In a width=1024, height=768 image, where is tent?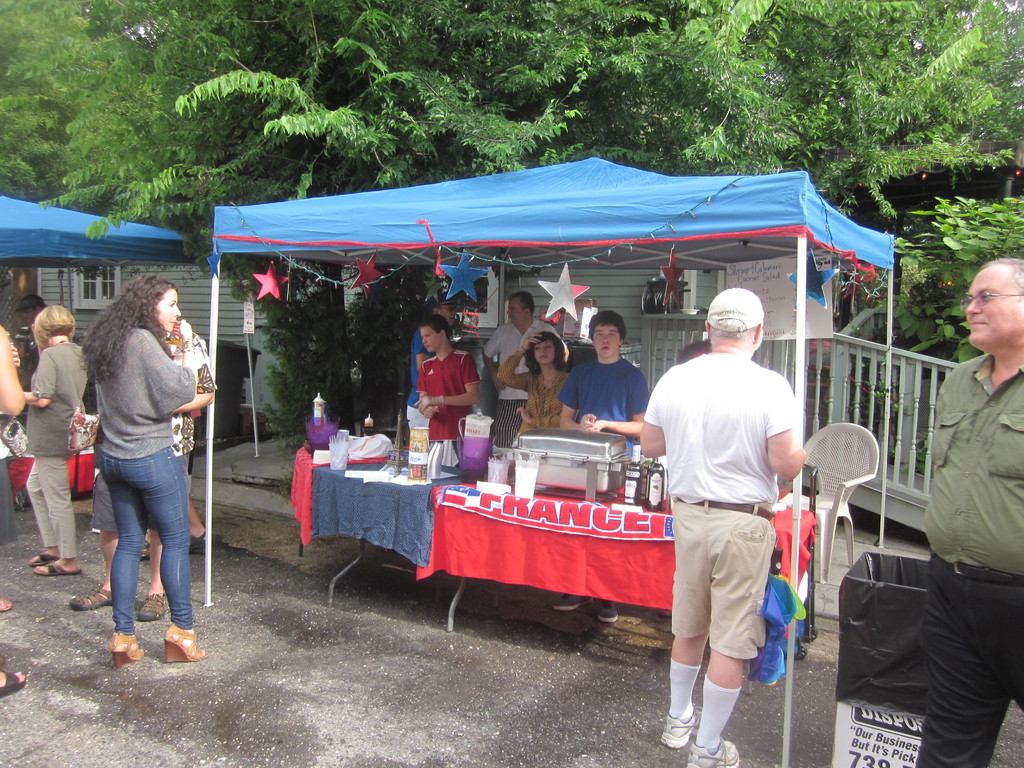
(0, 175, 261, 452).
